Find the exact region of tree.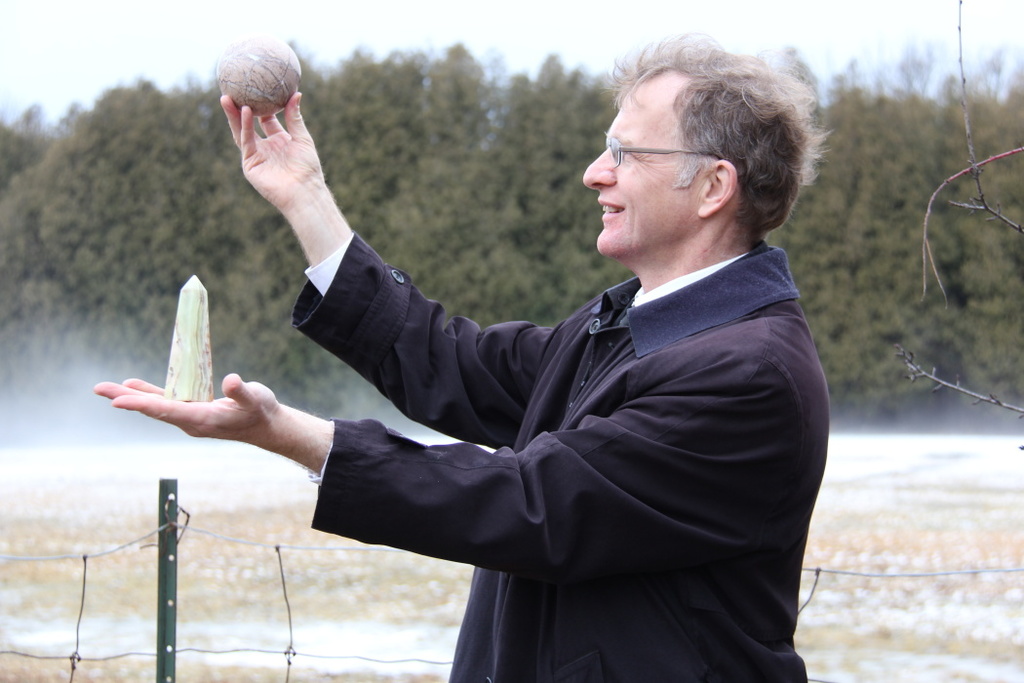
Exact region: pyautogui.locateOnScreen(930, 44, 1023, 407).
